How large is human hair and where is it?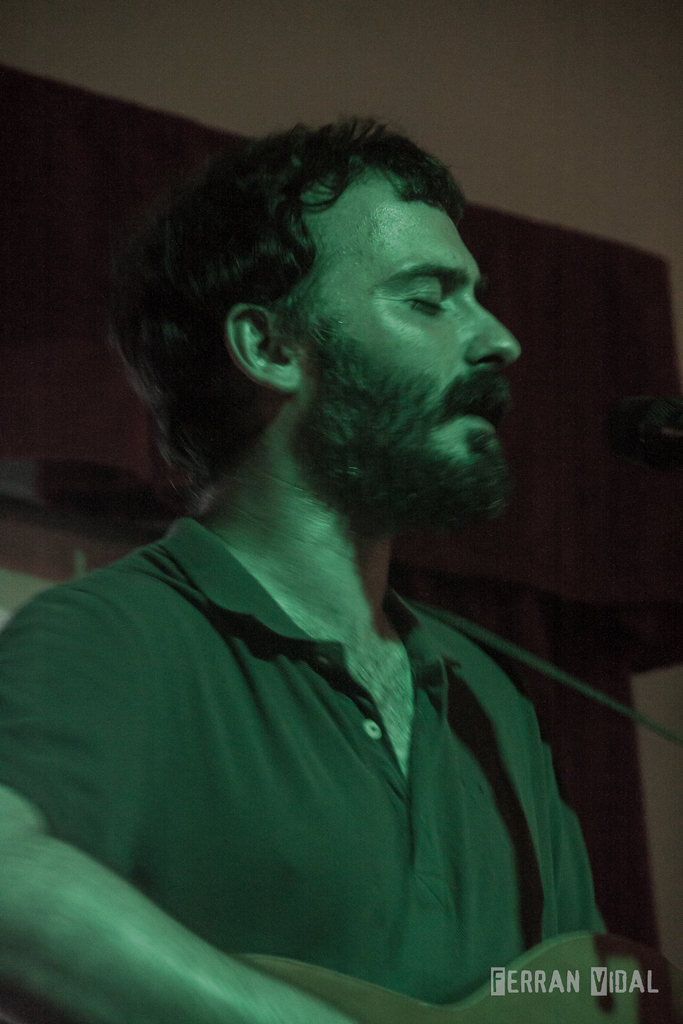
Bounding box: bbox=[129, 95, 521, 491].
